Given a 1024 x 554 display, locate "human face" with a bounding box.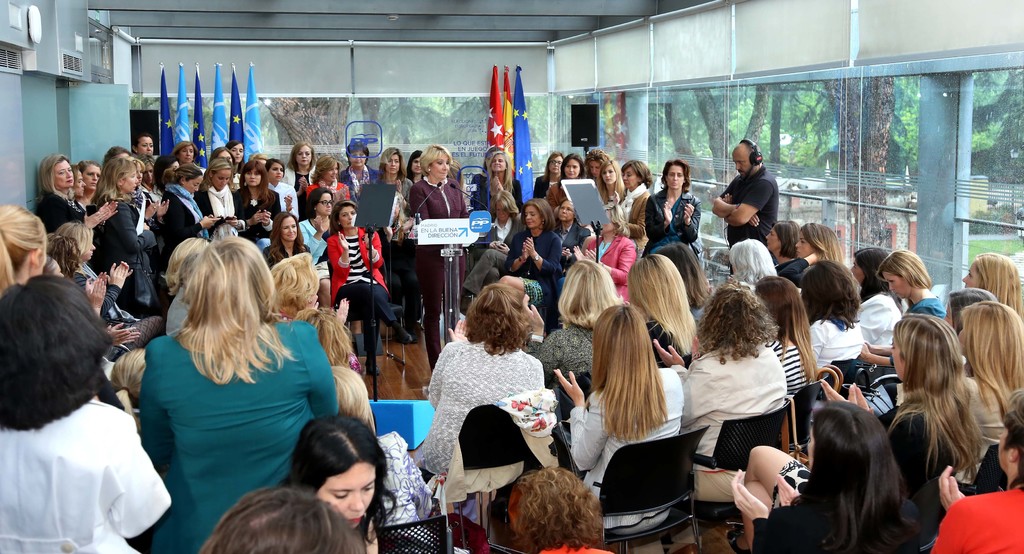
Located: box=[55, 160, 73, 188].
